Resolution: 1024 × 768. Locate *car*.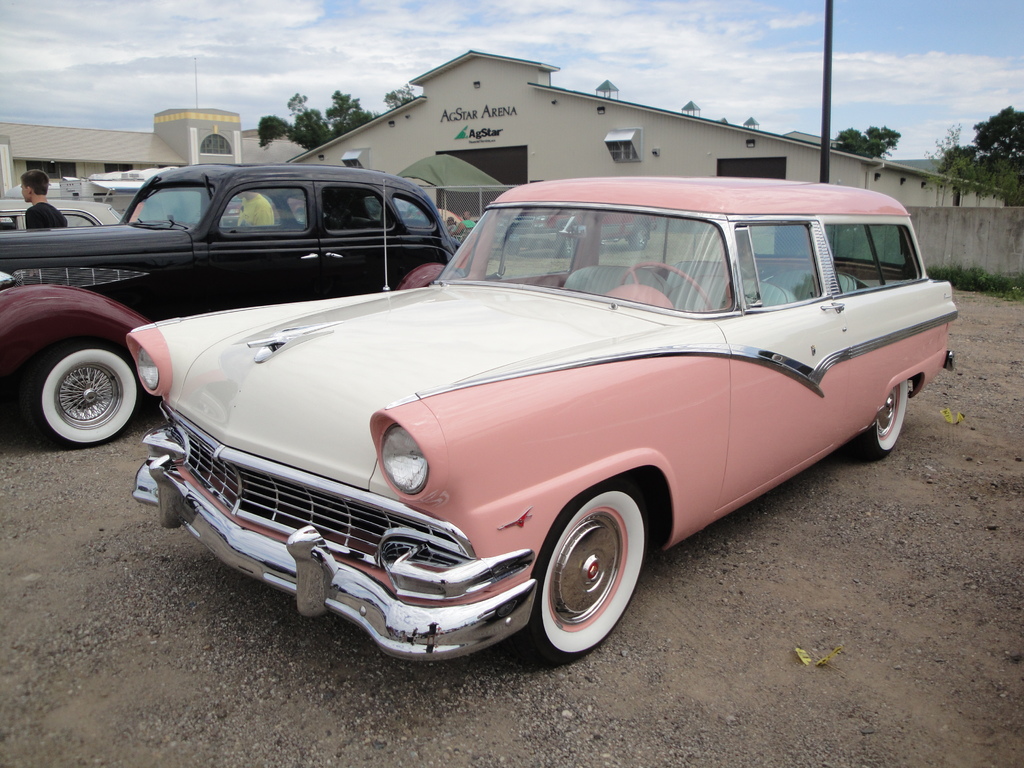
(x1=216, y1=194, x2=304, y2=226).
